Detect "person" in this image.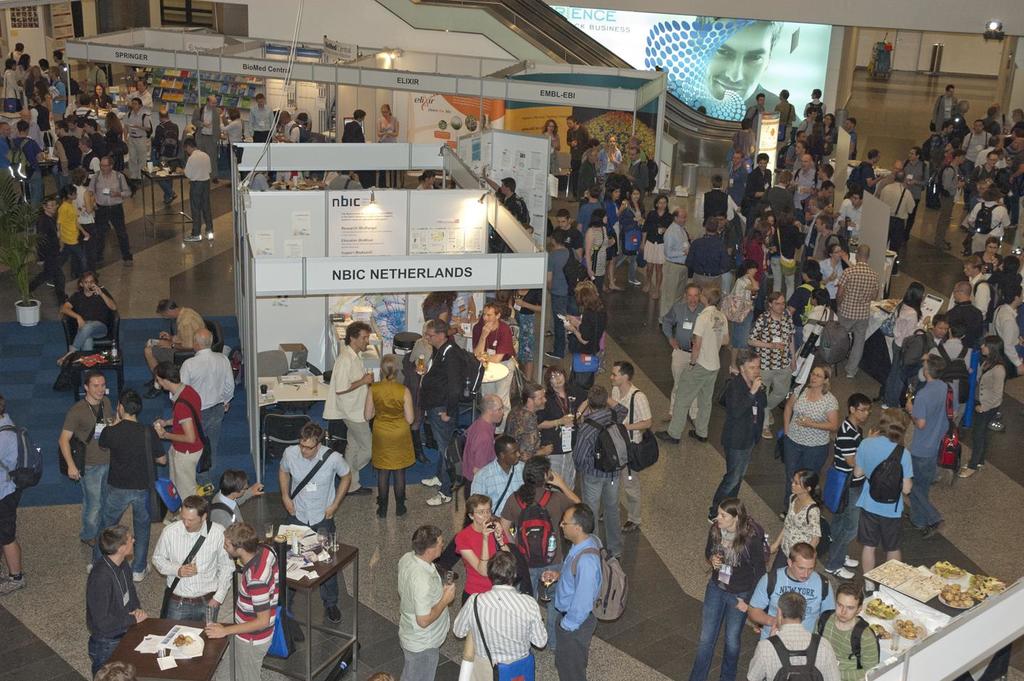
Detection: bbox=[799, 199, 821, 265].
